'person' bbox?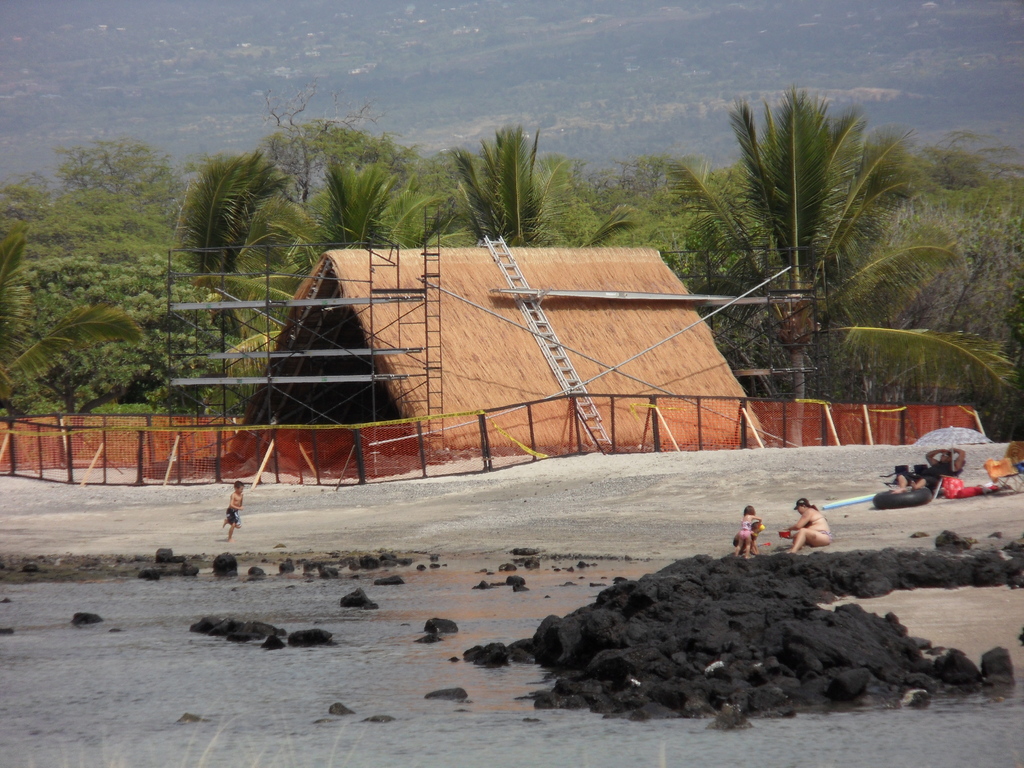
{"left": 789, "top": 497, "right": 835, "bottom": 547}
